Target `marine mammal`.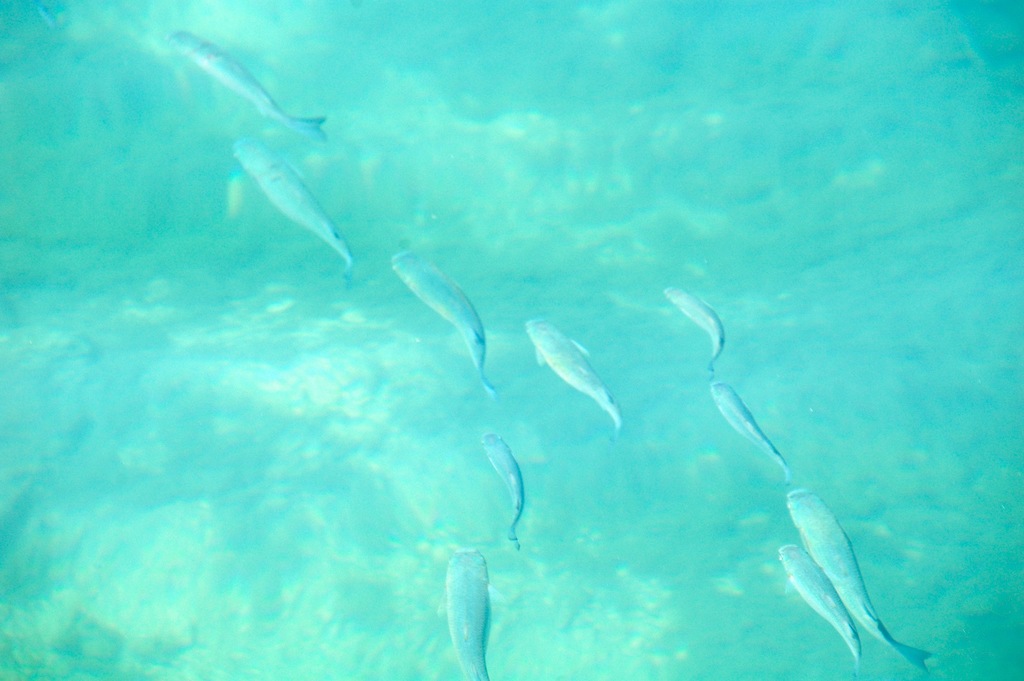
Target region: Rect(442, 549, 500, 680).
